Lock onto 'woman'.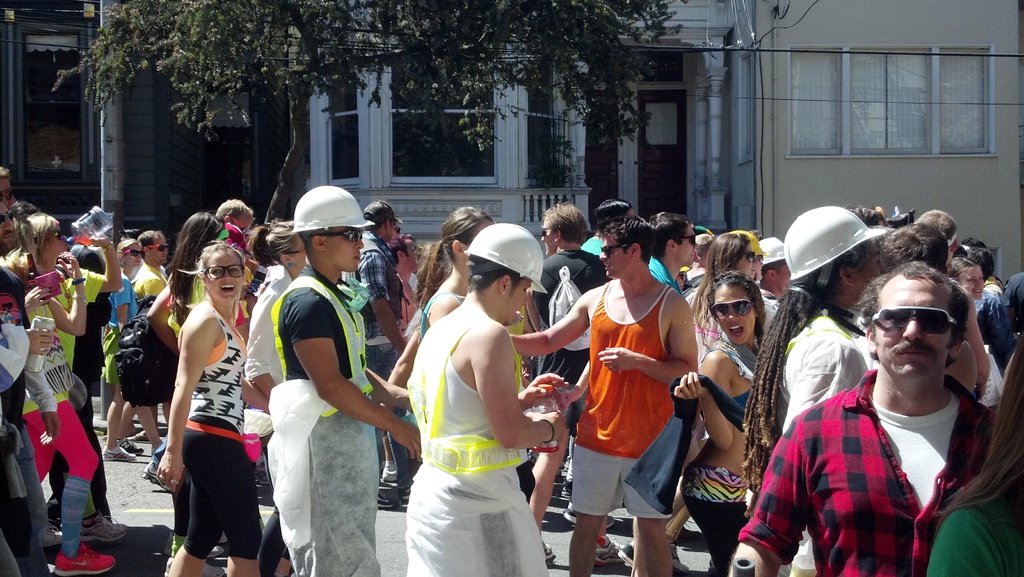
Locked: 238/222/310/576.
